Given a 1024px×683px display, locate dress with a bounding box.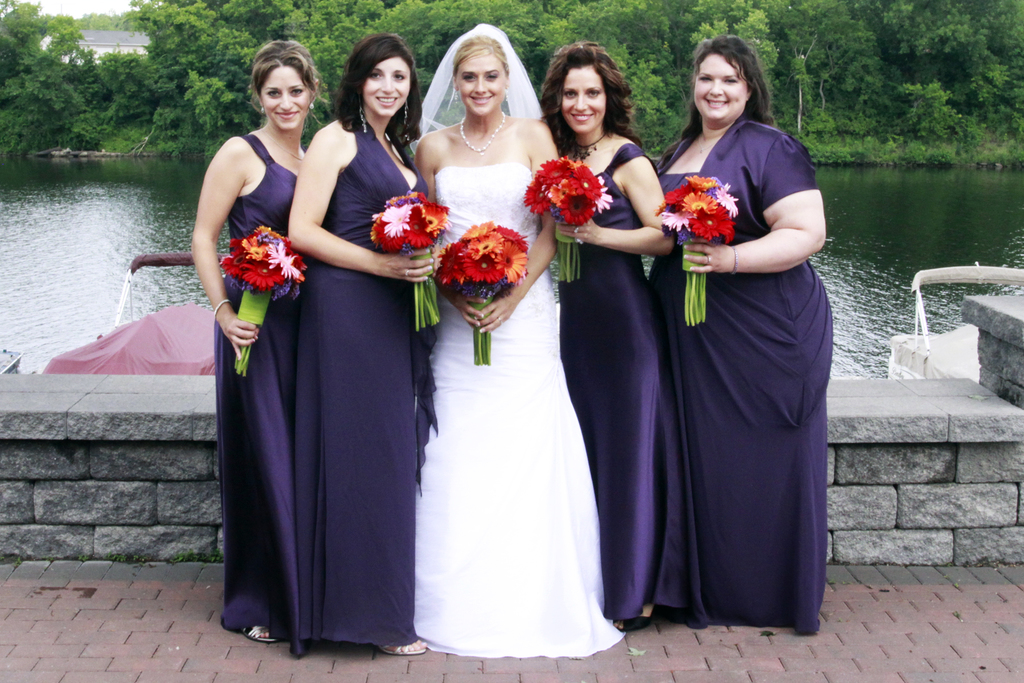
Located: select_region(296, 120, 419, 645).
